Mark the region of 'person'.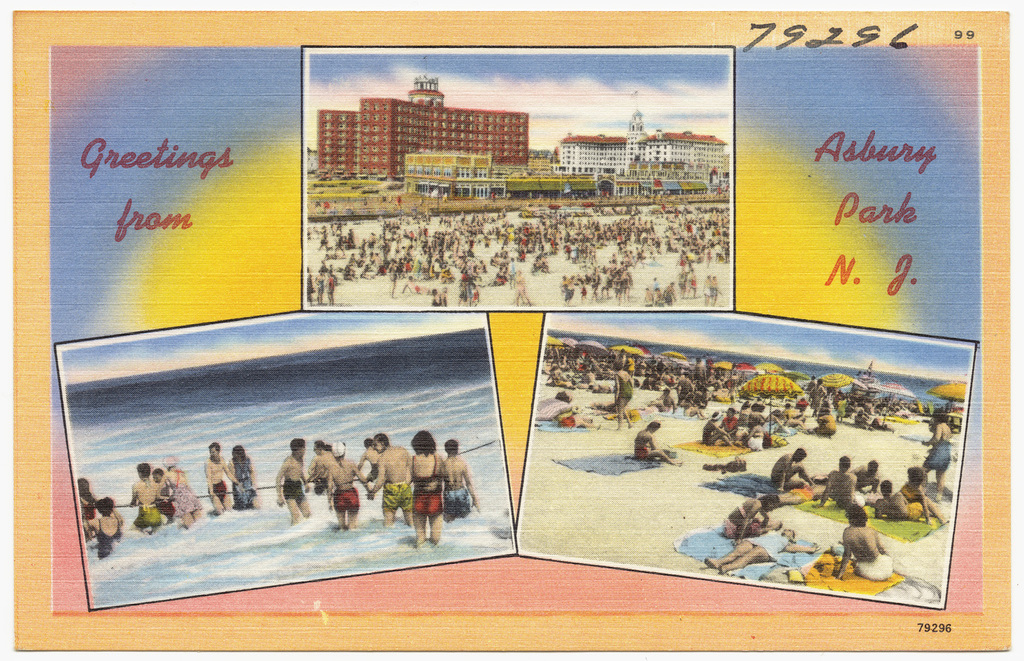
Region: <box>229,446,263,511</box>.
